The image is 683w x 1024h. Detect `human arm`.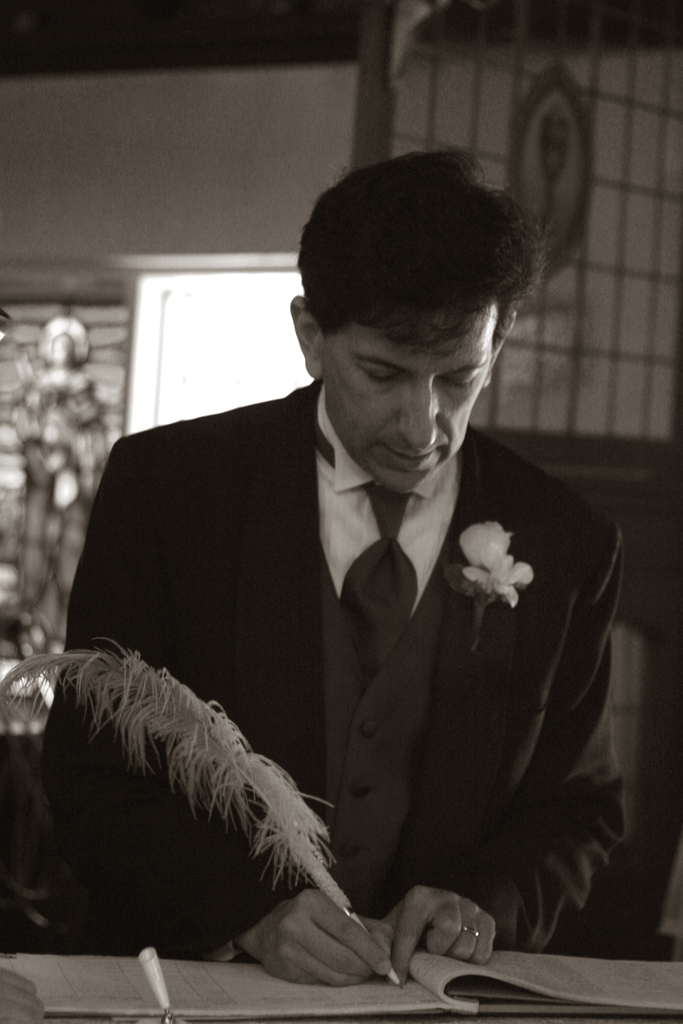
Detection: left=383, top=502, right=632, bottom=972.
